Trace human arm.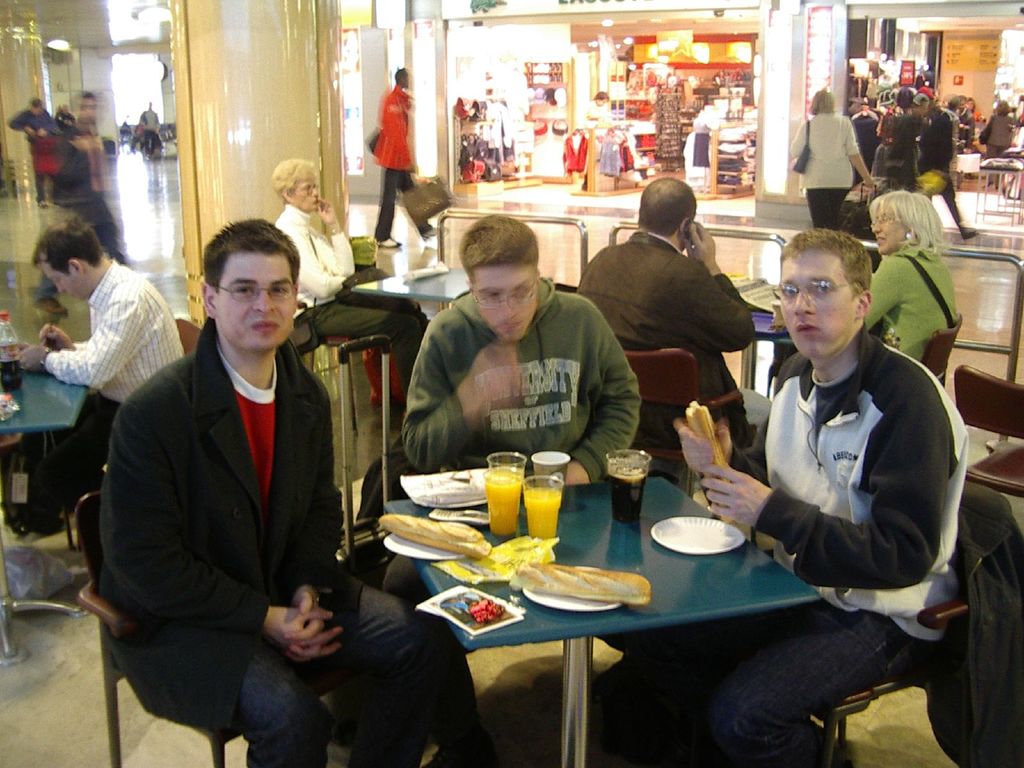
Traced to <region>287, 373, 337, 669</region>.
